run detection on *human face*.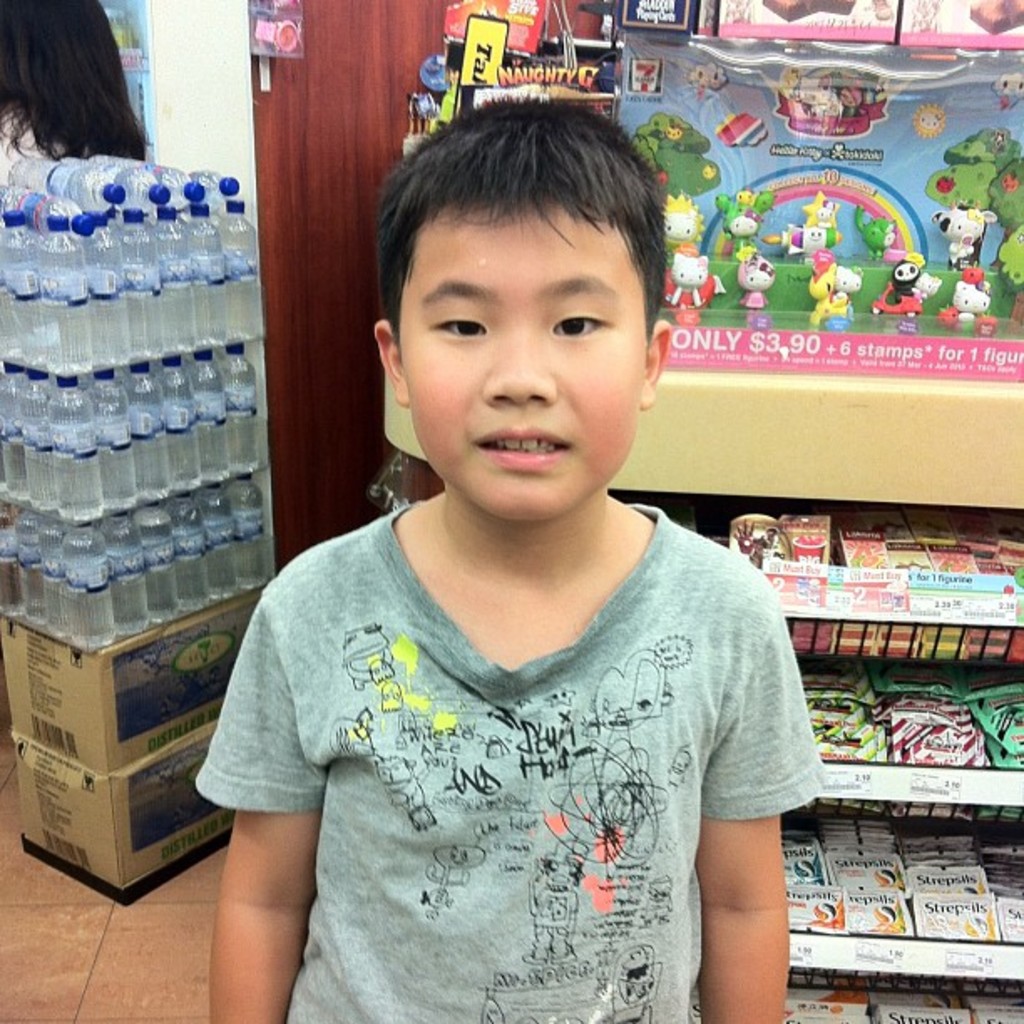
Result: (403,199,646,519).
